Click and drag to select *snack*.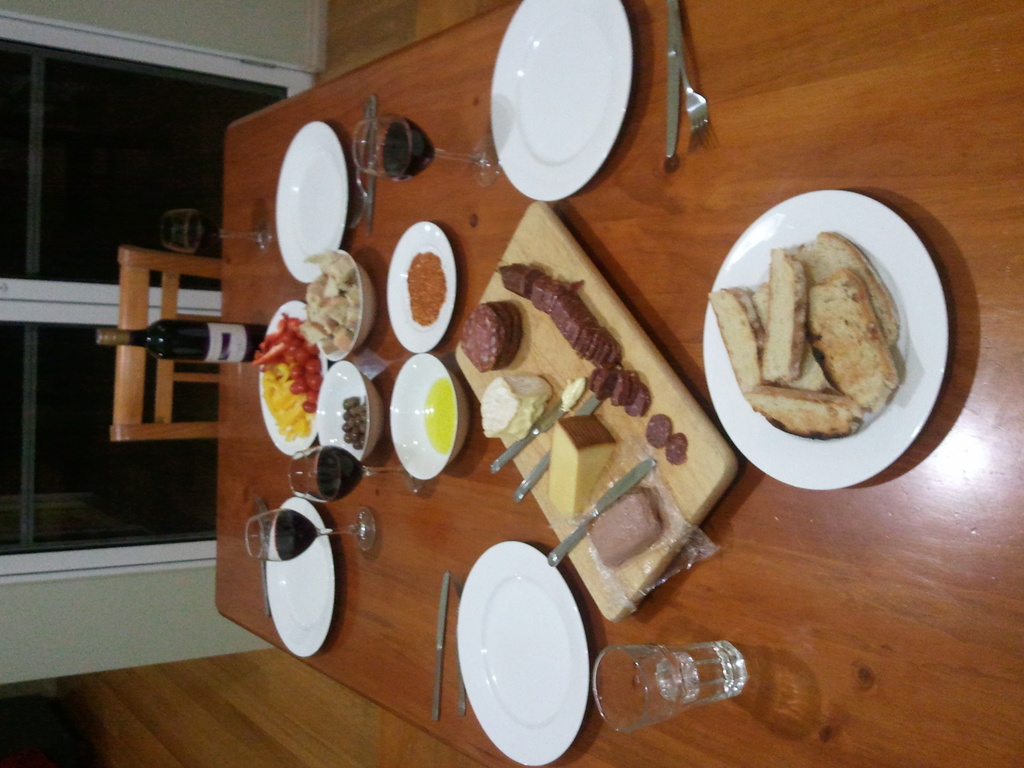
Selection: 464,297,516,371.
